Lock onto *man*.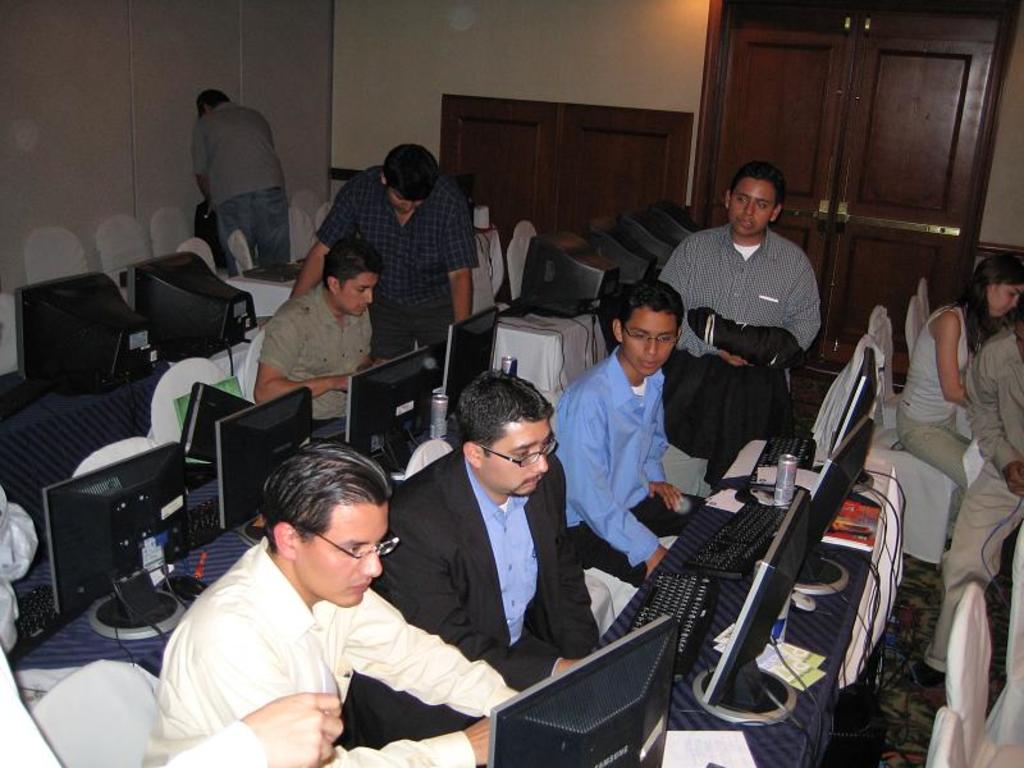
Locked: 256 237 383 421.
